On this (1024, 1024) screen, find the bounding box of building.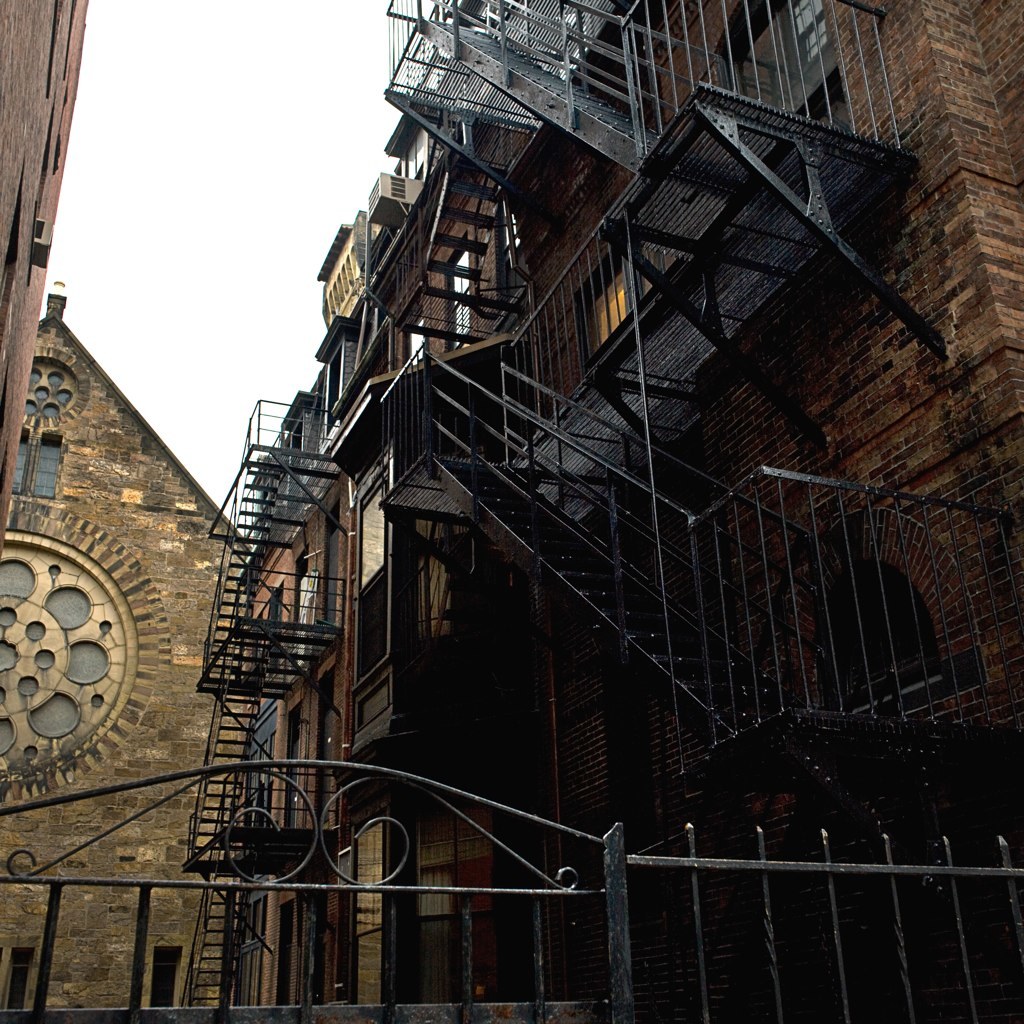
Bounding box: bbox=(0, 0, 88, 549).
